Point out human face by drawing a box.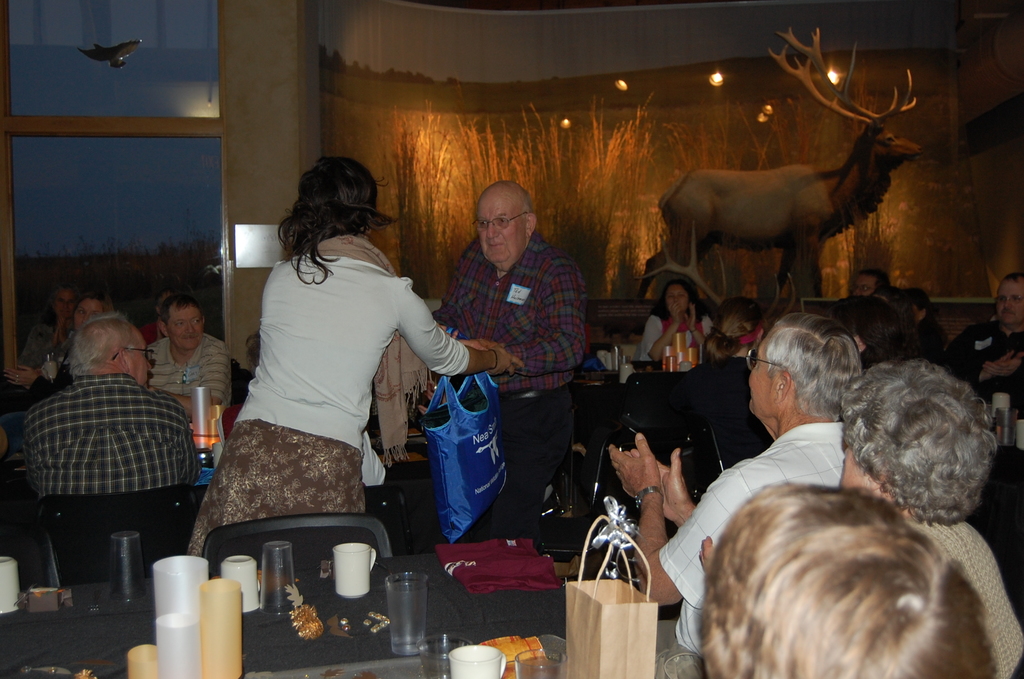
[x1=855, y1=274, x2=874, y2=301].
